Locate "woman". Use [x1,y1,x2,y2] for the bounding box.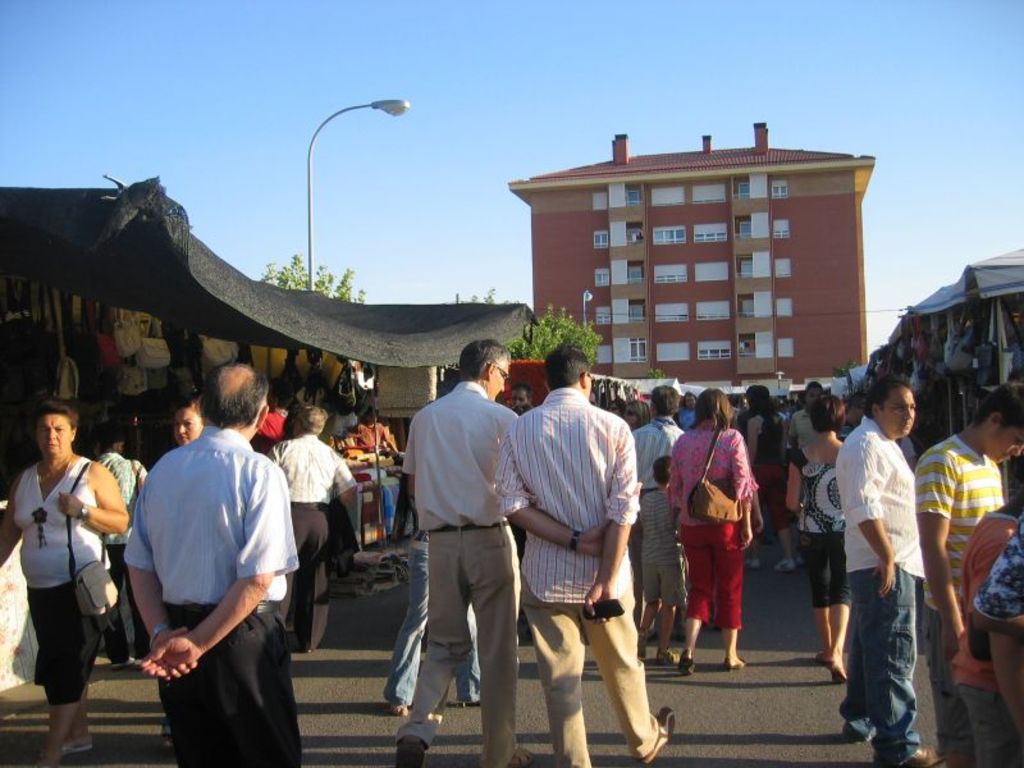
[604,394,622,421].
